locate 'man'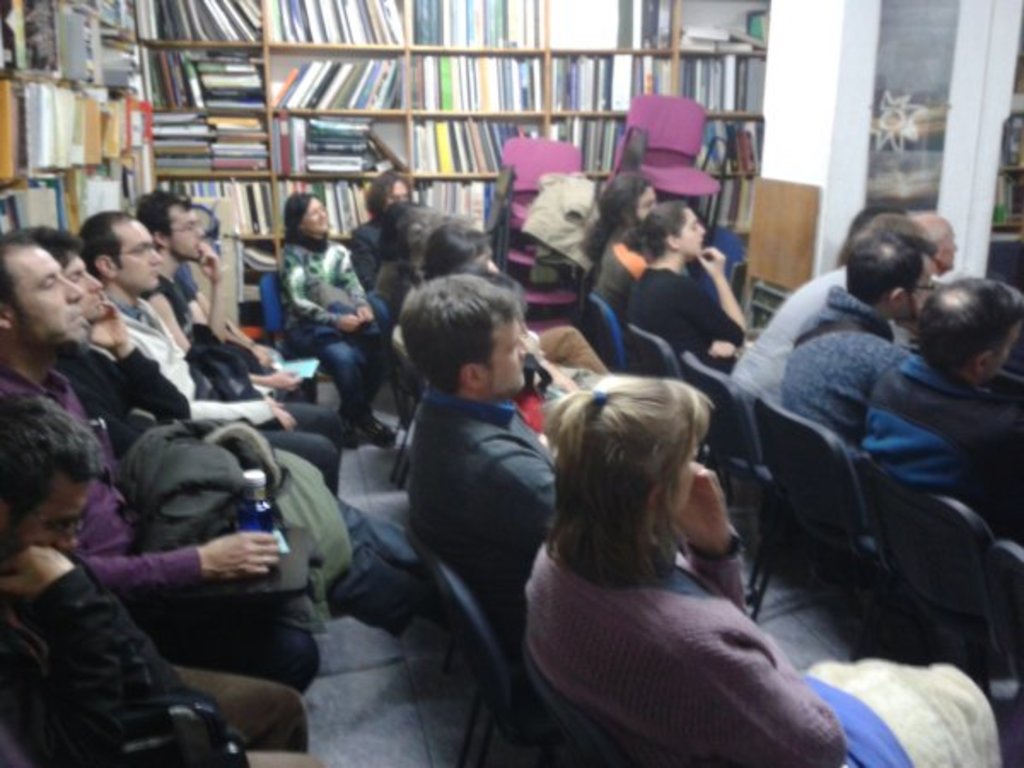
bbox=(0, 220, 456, 637)
